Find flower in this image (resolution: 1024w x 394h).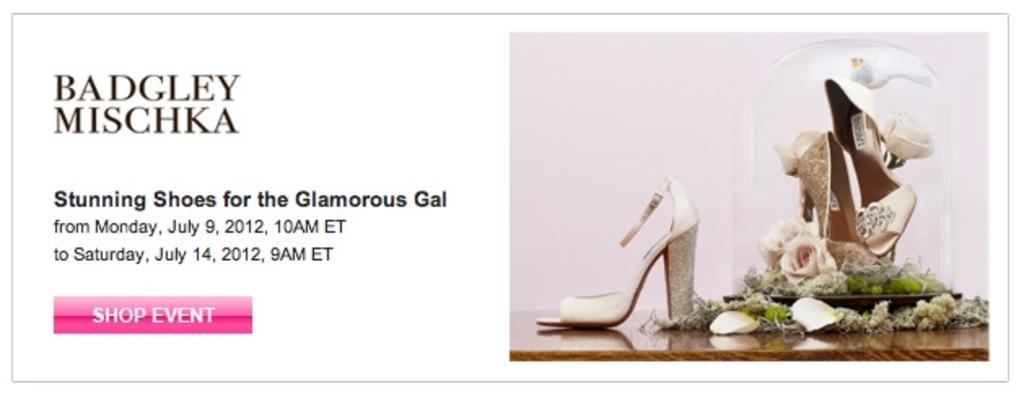
bbox=[724, 295, 772, 314].
